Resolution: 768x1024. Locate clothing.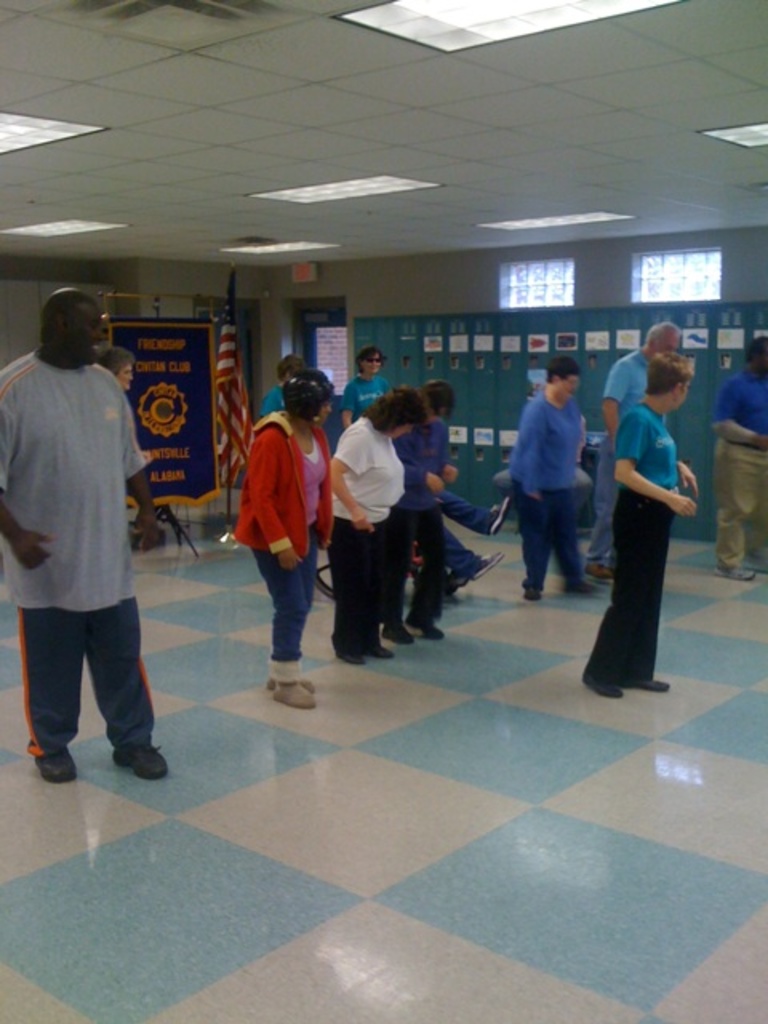
select_region(341, 378, 390, 418).
